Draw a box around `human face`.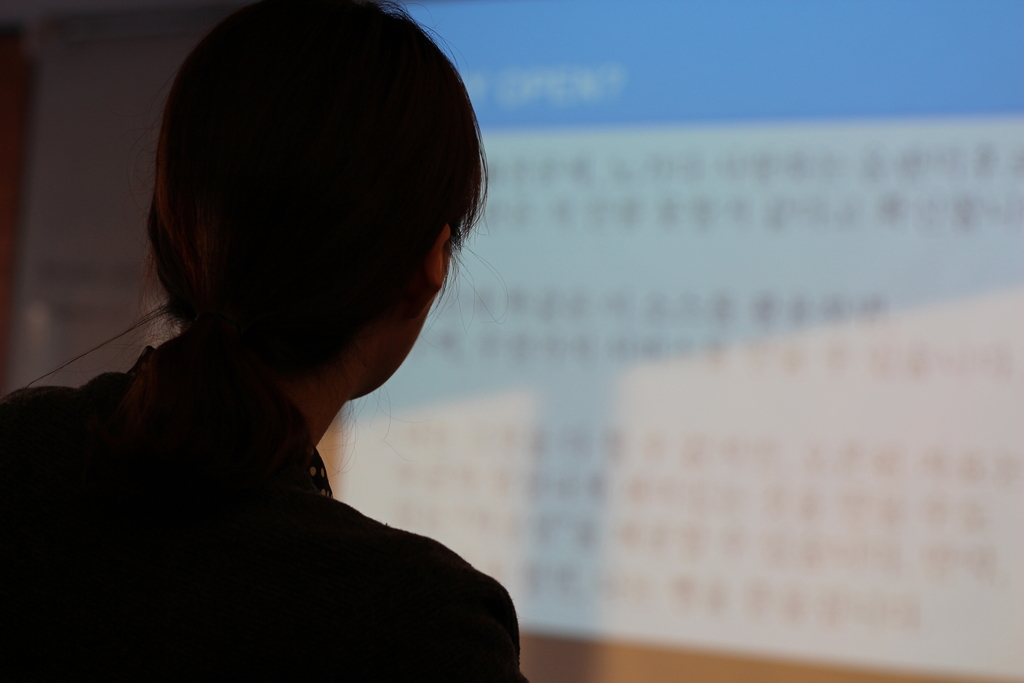
detection(358, 286, 442, 398).
